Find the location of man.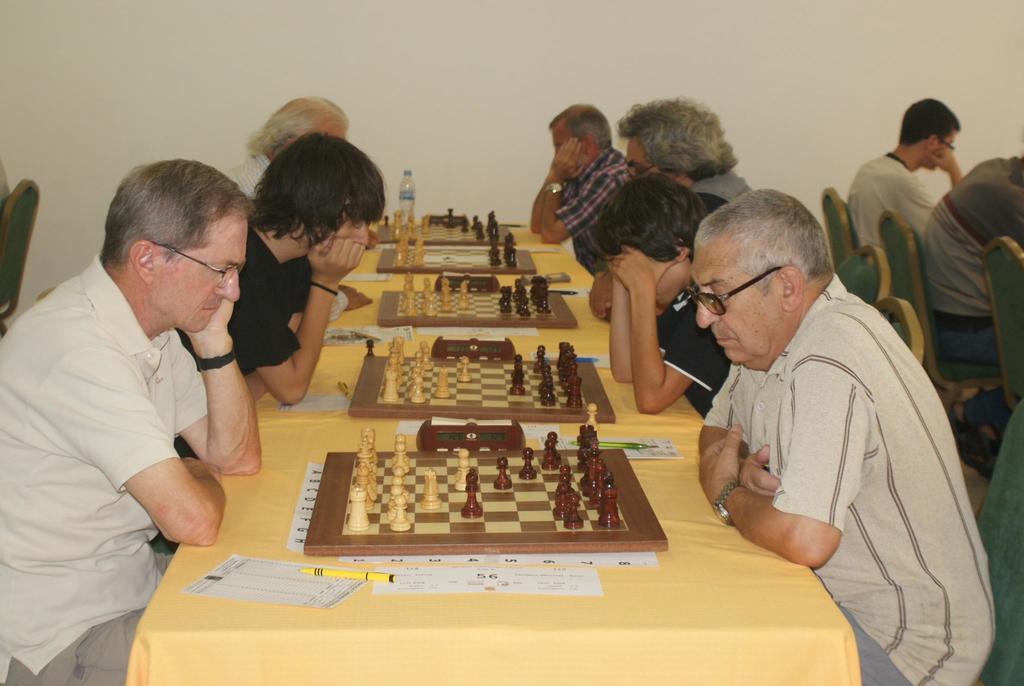
Location: (221, 98, 381, 252).
